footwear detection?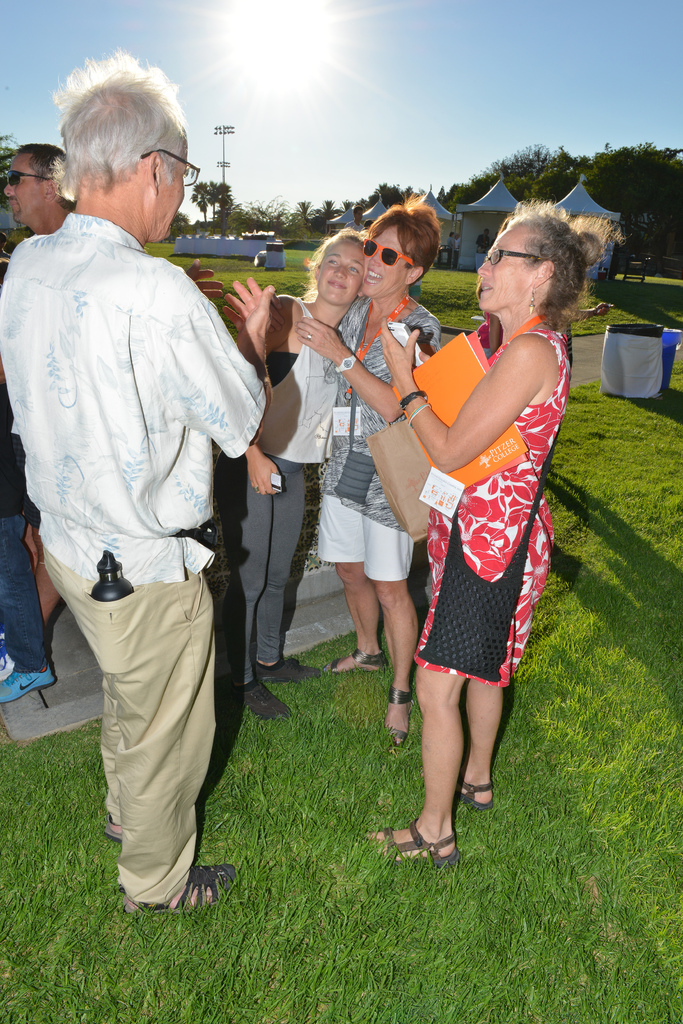
bbox(0, 666, 60, 705)
